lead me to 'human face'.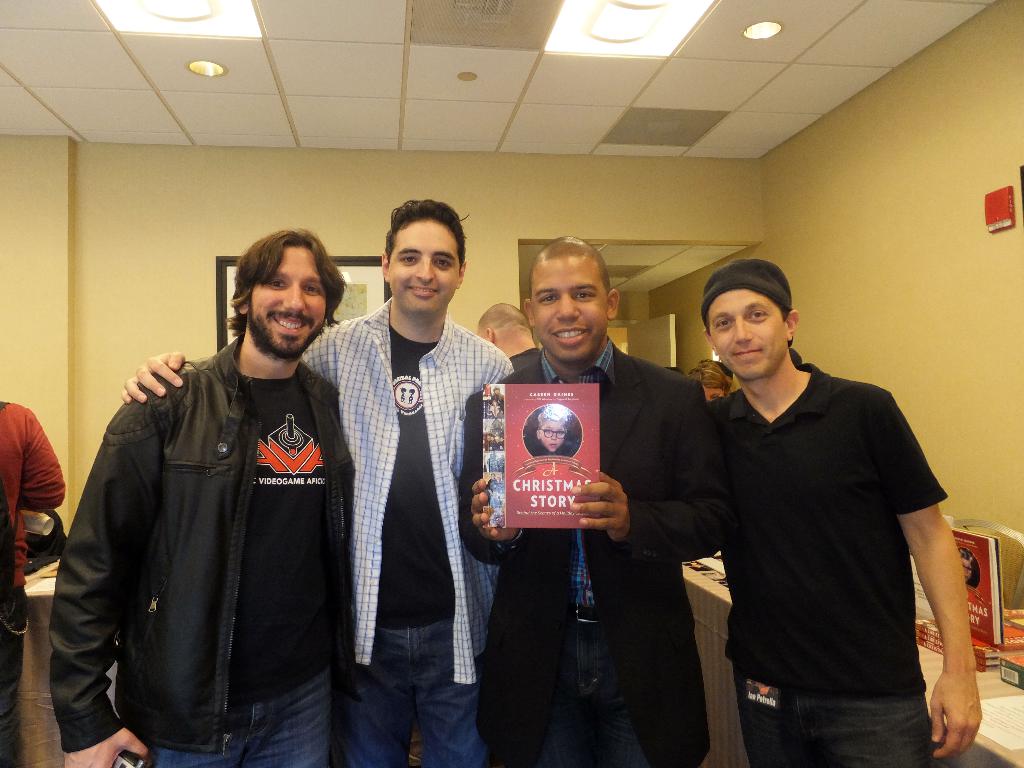
Lead to 255, 244, 329, 360.
